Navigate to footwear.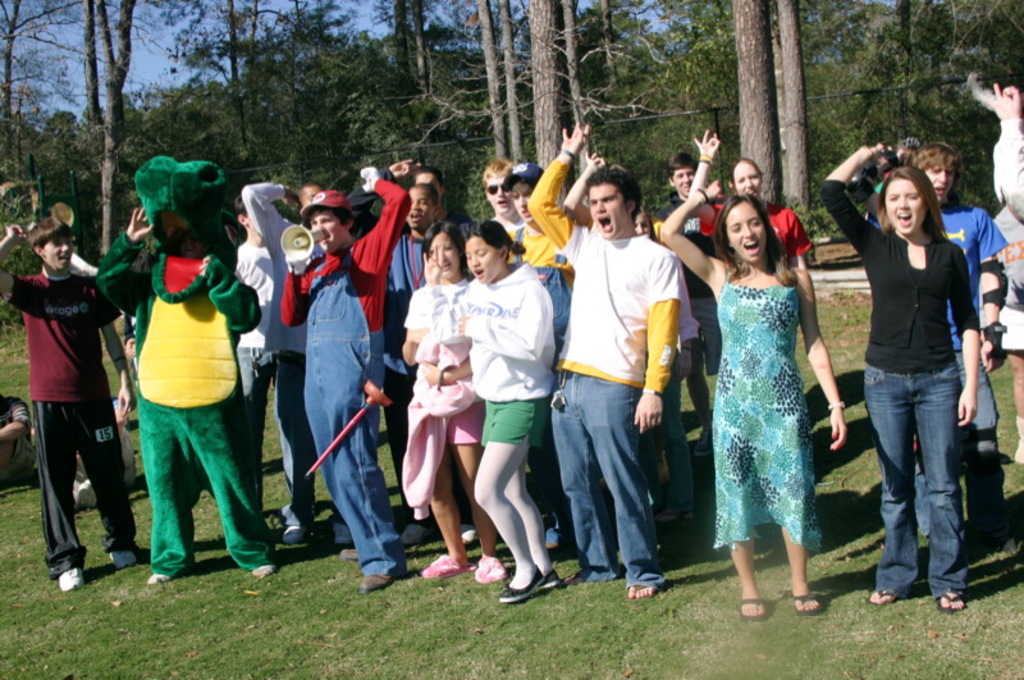
Navigation target: {"left": 58, "top": 569, "right": 84, "bottom": 588}.
